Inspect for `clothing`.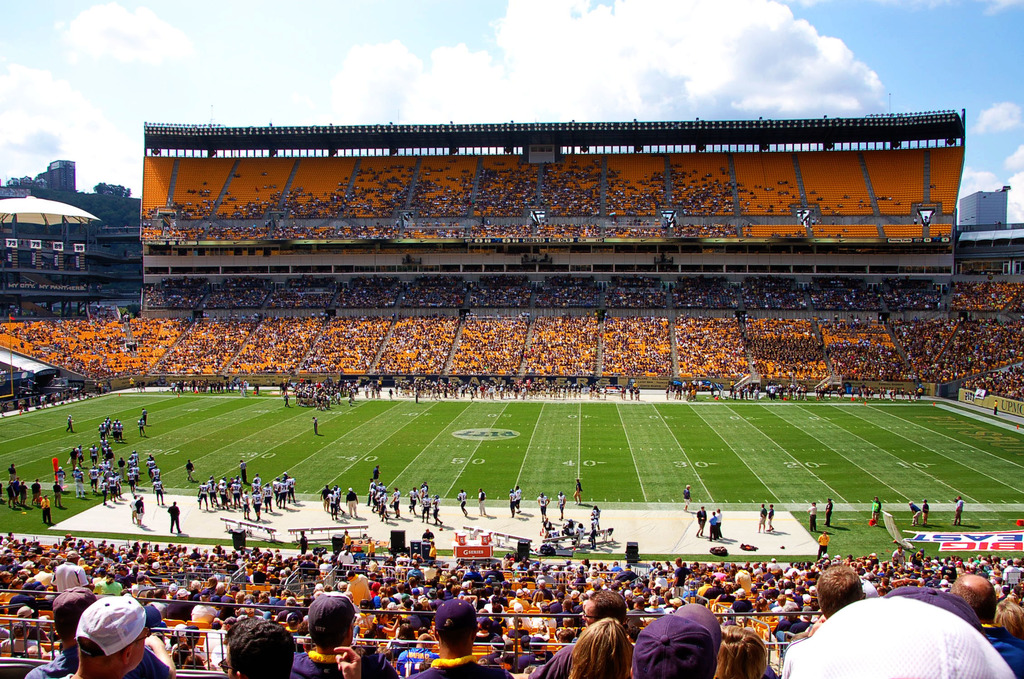
Inspection: <box>136,496,145,518</box>.
